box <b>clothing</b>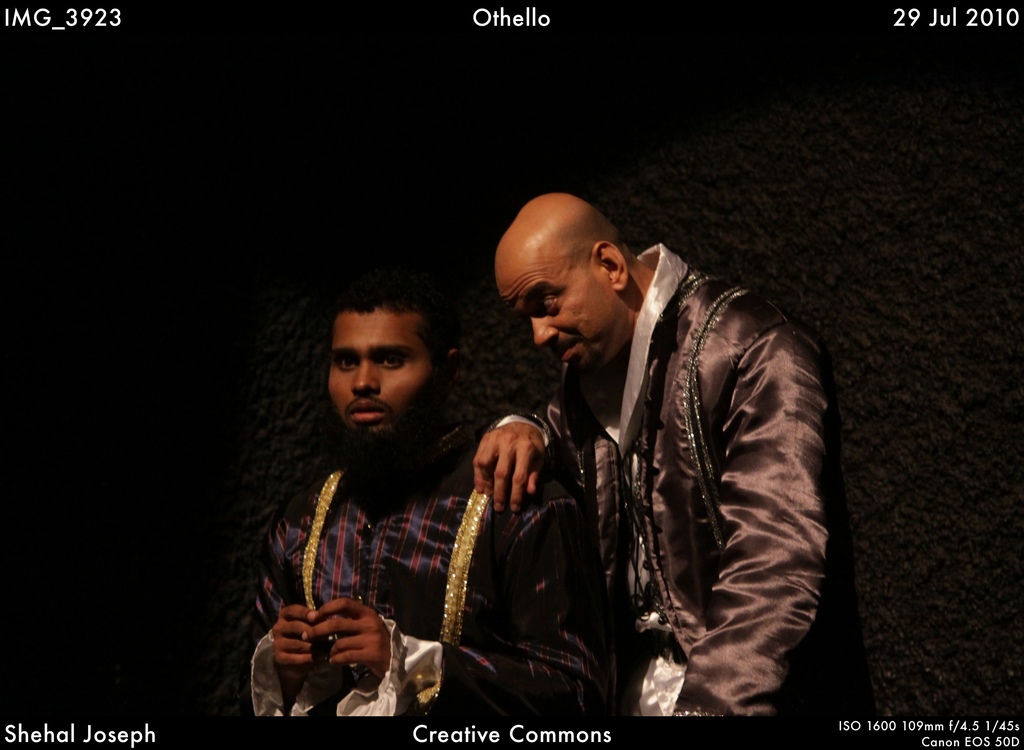
box=[493, 245, 831, 749]
